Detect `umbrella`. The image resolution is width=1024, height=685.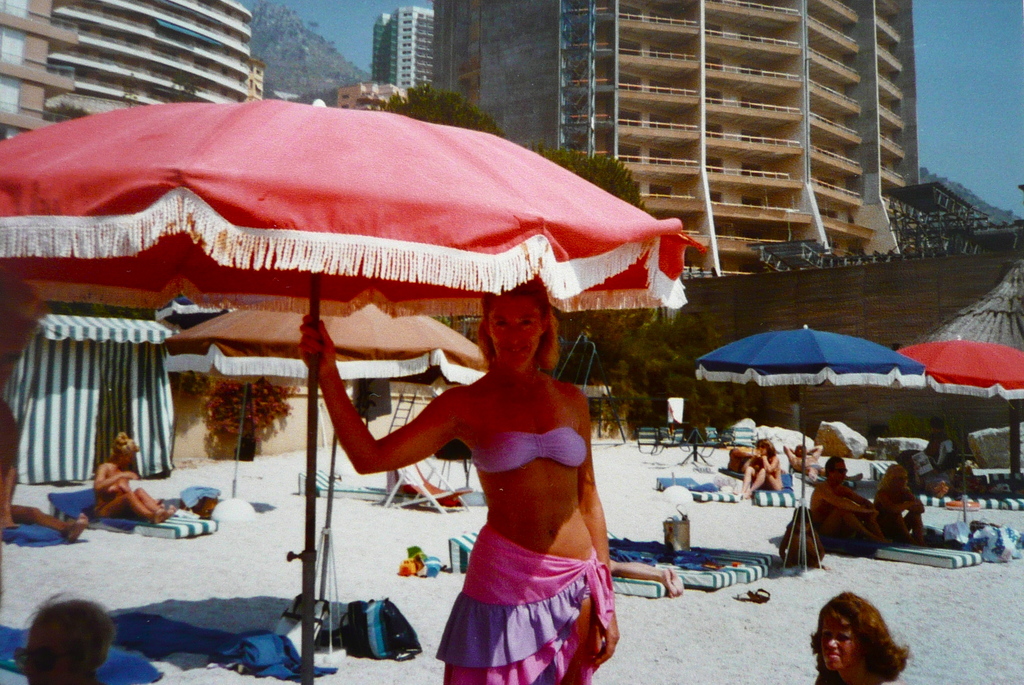
x1=895, y1=334, x2=1023, y2=524.
